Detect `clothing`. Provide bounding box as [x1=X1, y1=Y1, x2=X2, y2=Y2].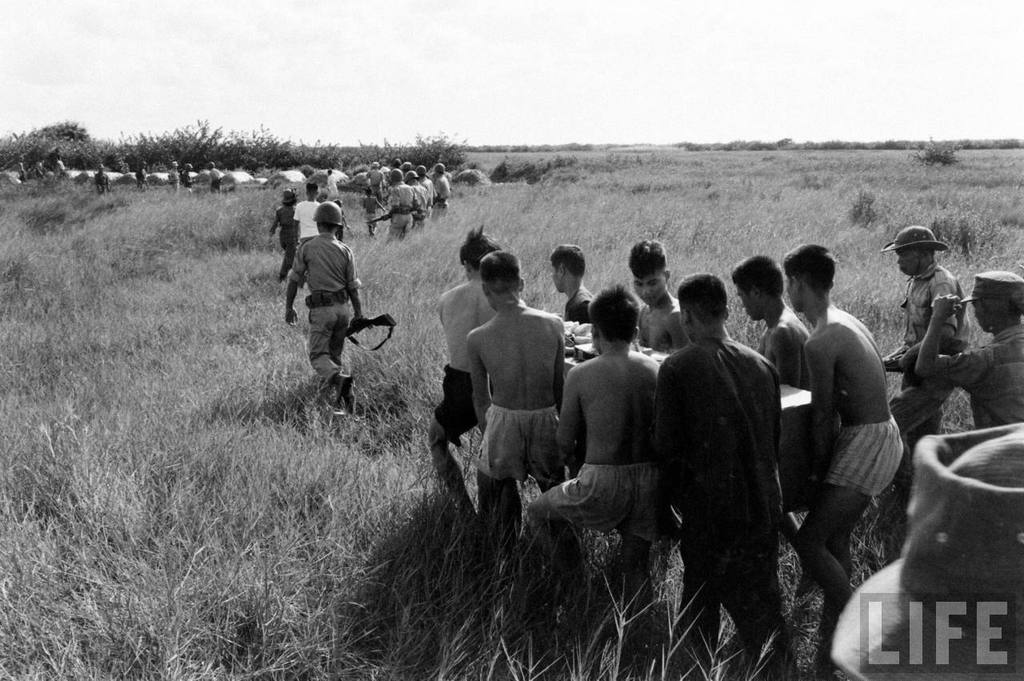
[x1=367, y1=169, x2=382, y2=199].
